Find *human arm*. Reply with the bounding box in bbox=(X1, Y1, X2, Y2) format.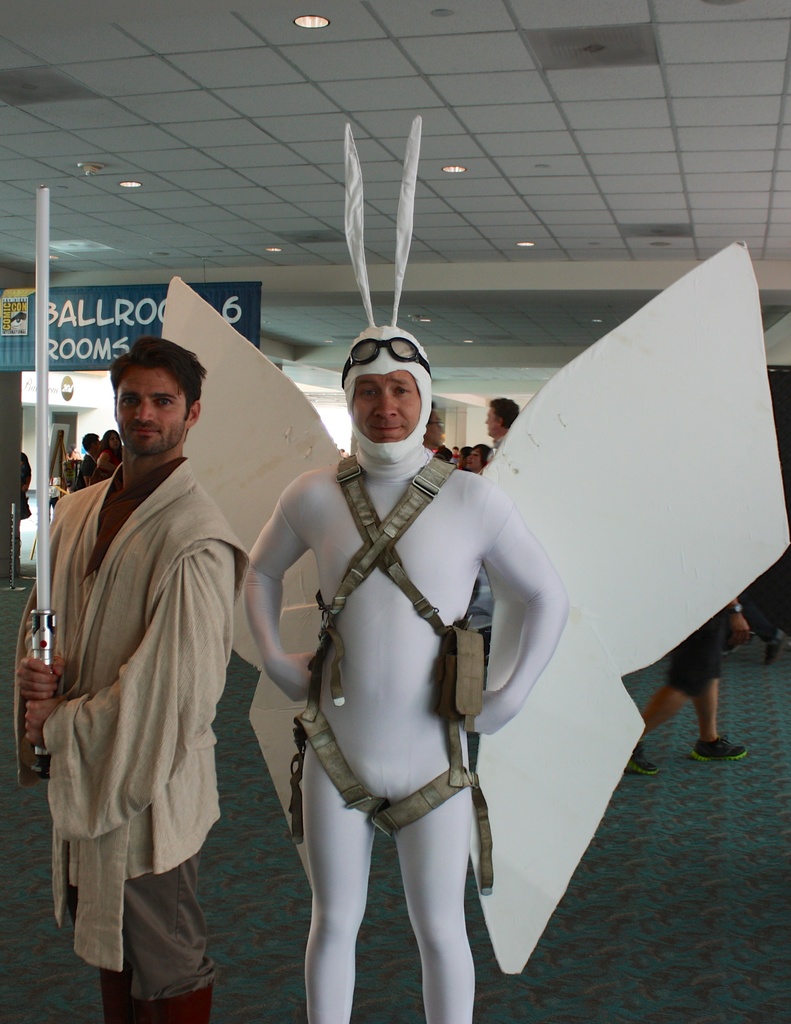
bbox=(730, 593, 754, 648).
